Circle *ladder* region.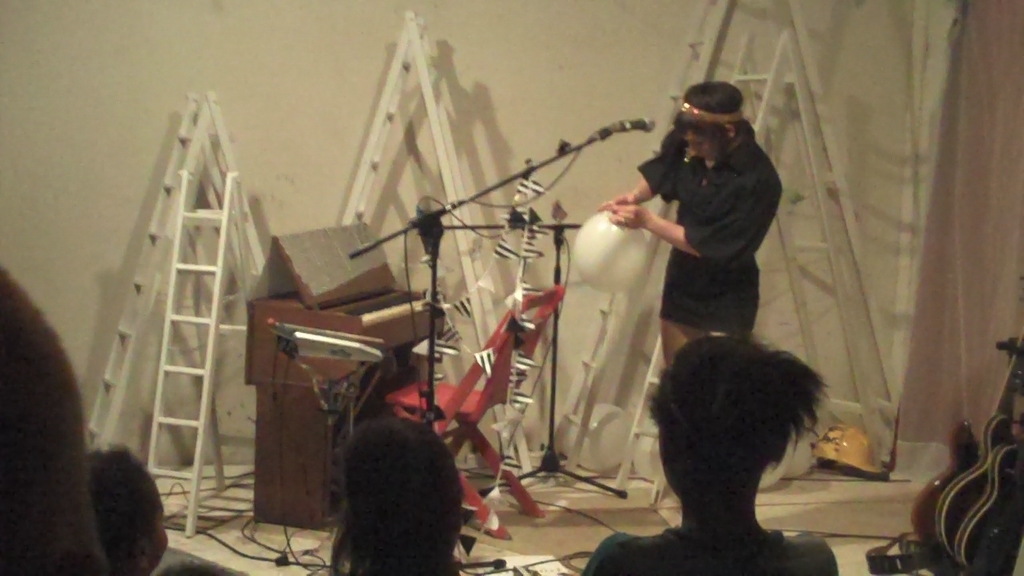
Region: (605,31,884,514).
